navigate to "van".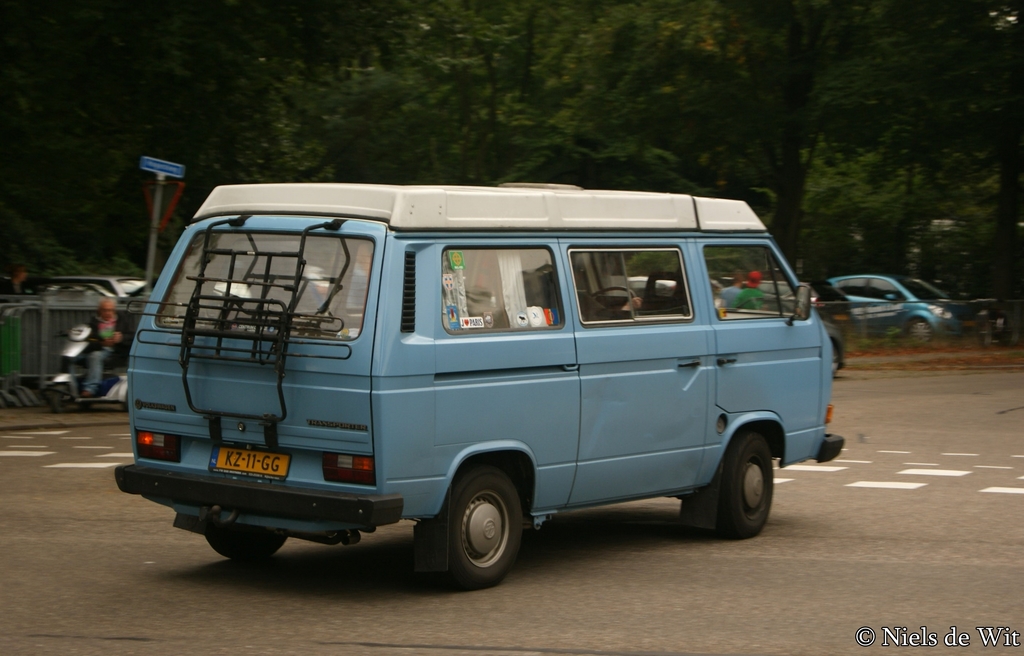
Navigation target: <region>111, 179, 849, 598</region>.
